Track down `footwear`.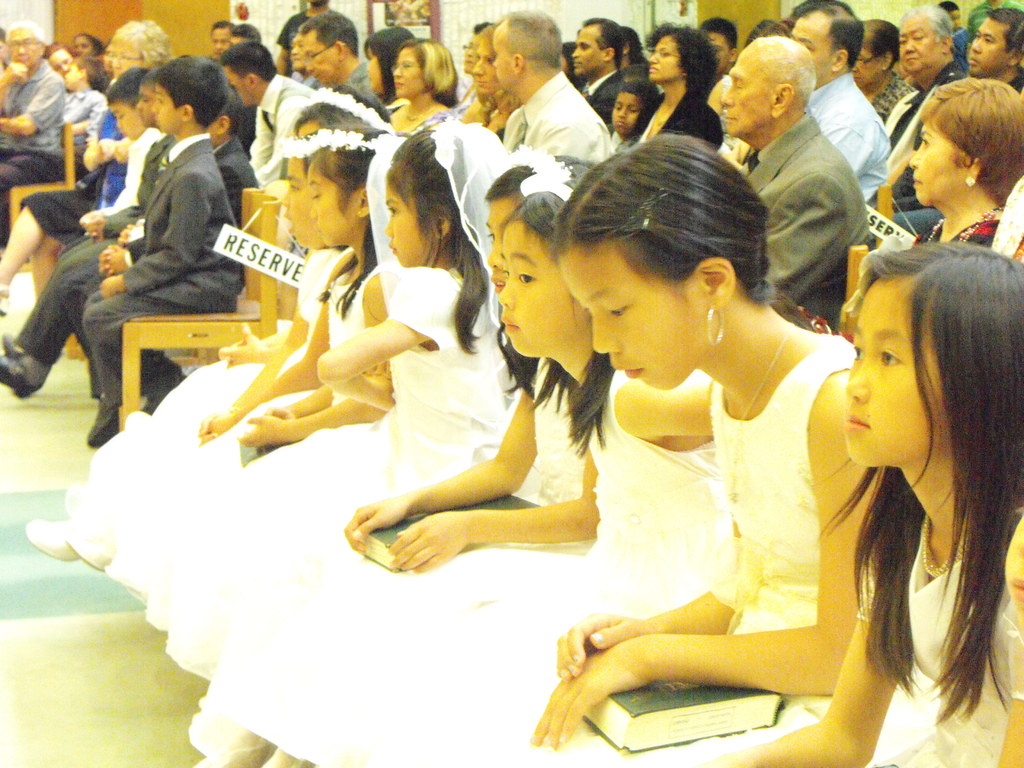
Tracked to detection(88, 406, 118, 447).
